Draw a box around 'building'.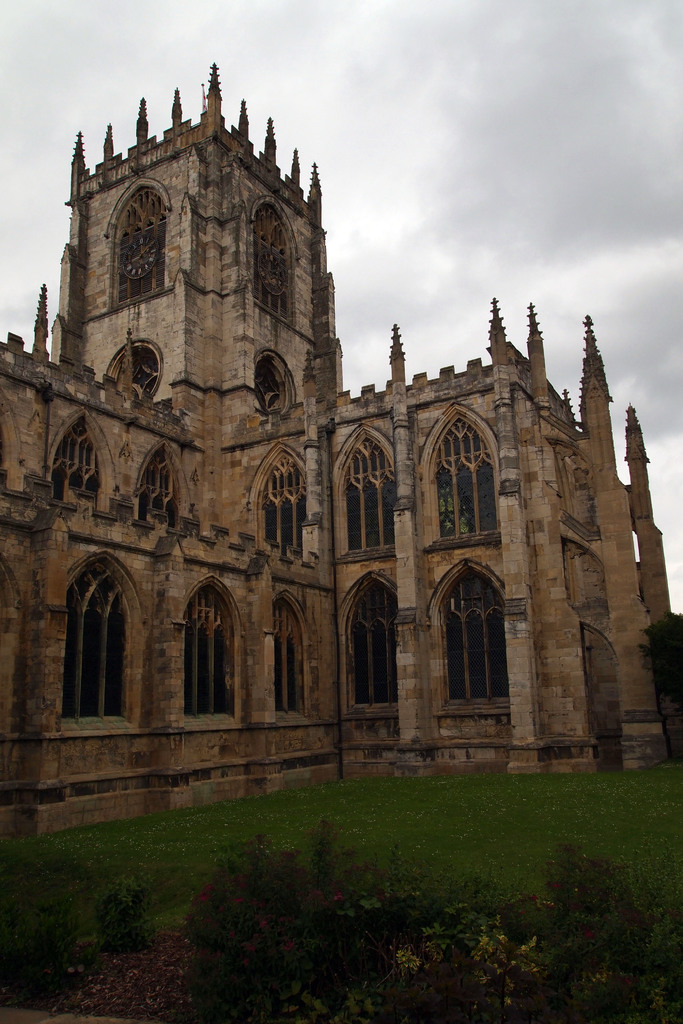
box(0, 63, 682, 841).
